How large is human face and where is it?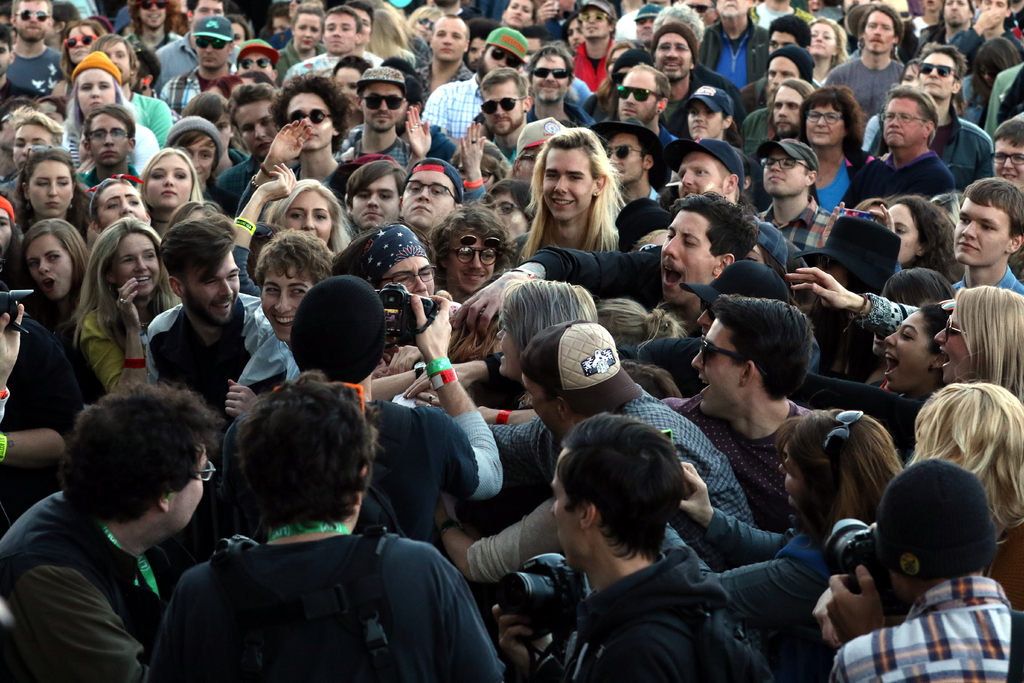
Bounding box: (101,47,131,72).
